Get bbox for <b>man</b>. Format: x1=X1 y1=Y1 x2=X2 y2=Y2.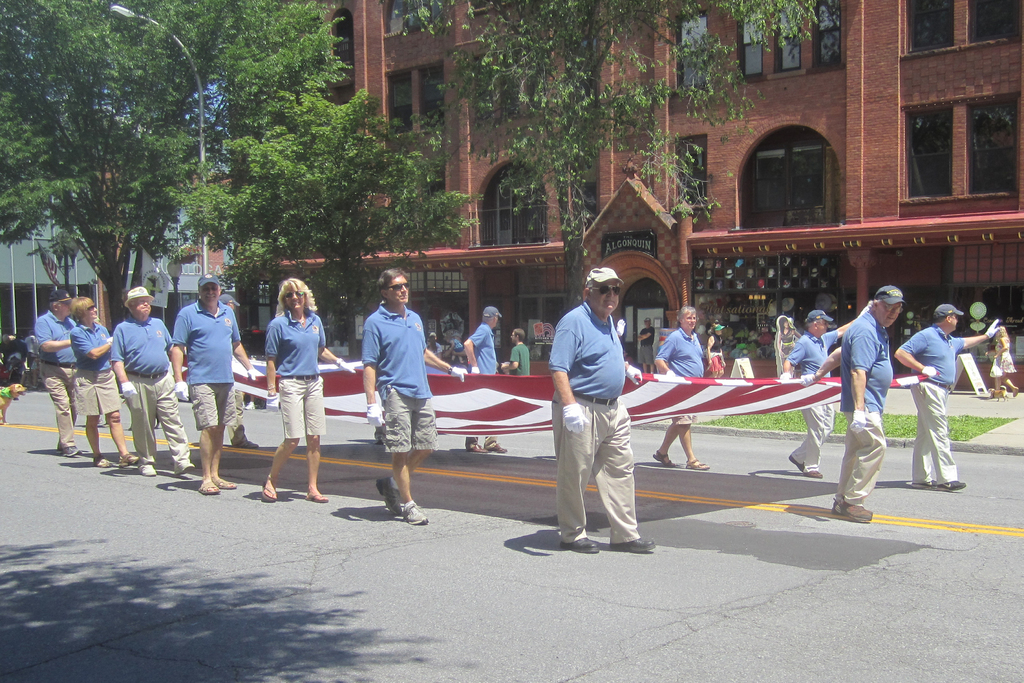
x1=780 y1=309 x2=860 y2=480.
